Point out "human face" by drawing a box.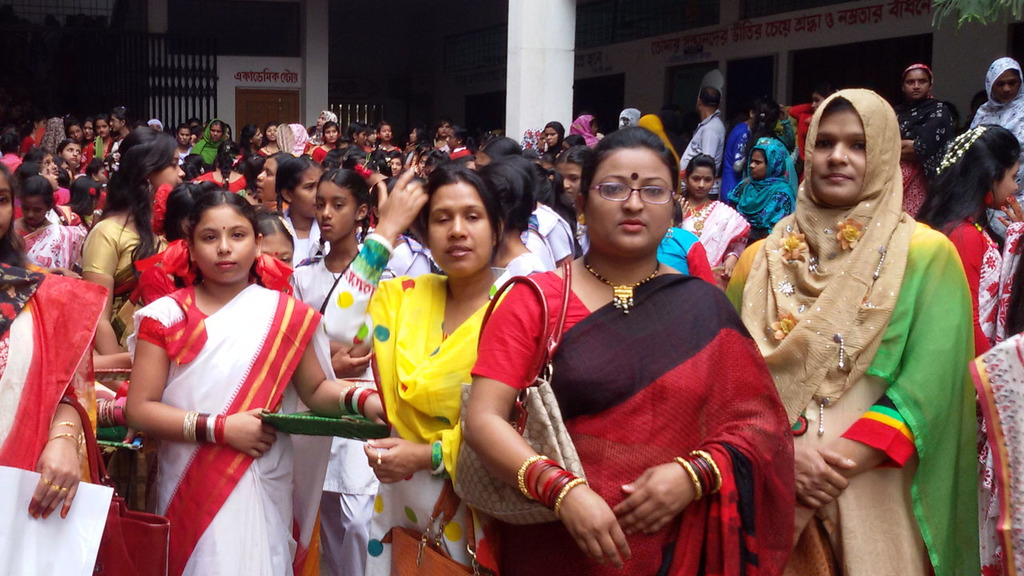
left=318, top=184, right=355, bottom=238.
